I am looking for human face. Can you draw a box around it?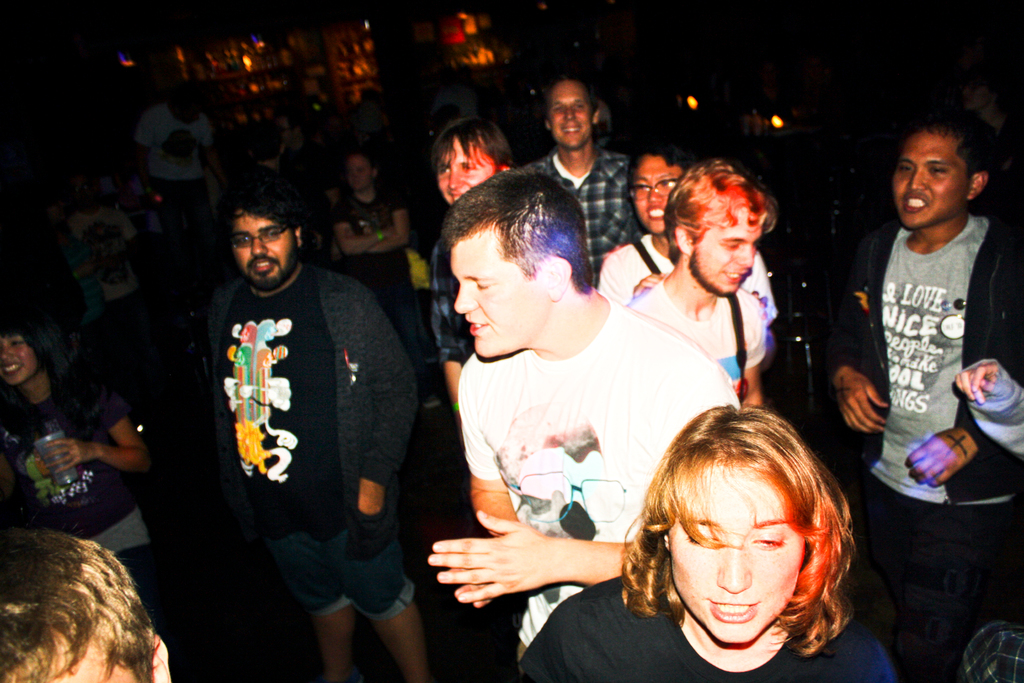
Sure, the bounding box is {"left": 689, "top": 210, "right": 755, "bottom": 295}.
